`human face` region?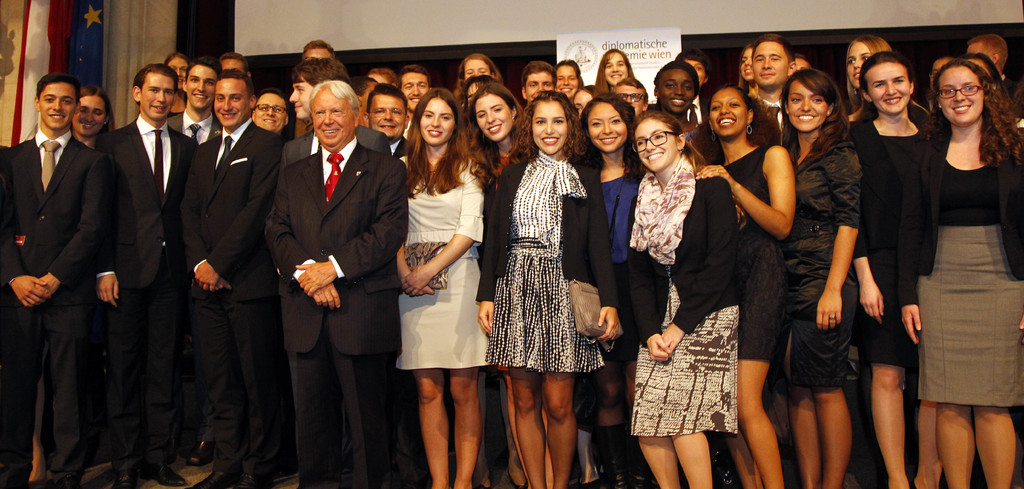
[left=144, top=76, right=172, bottom=116]
